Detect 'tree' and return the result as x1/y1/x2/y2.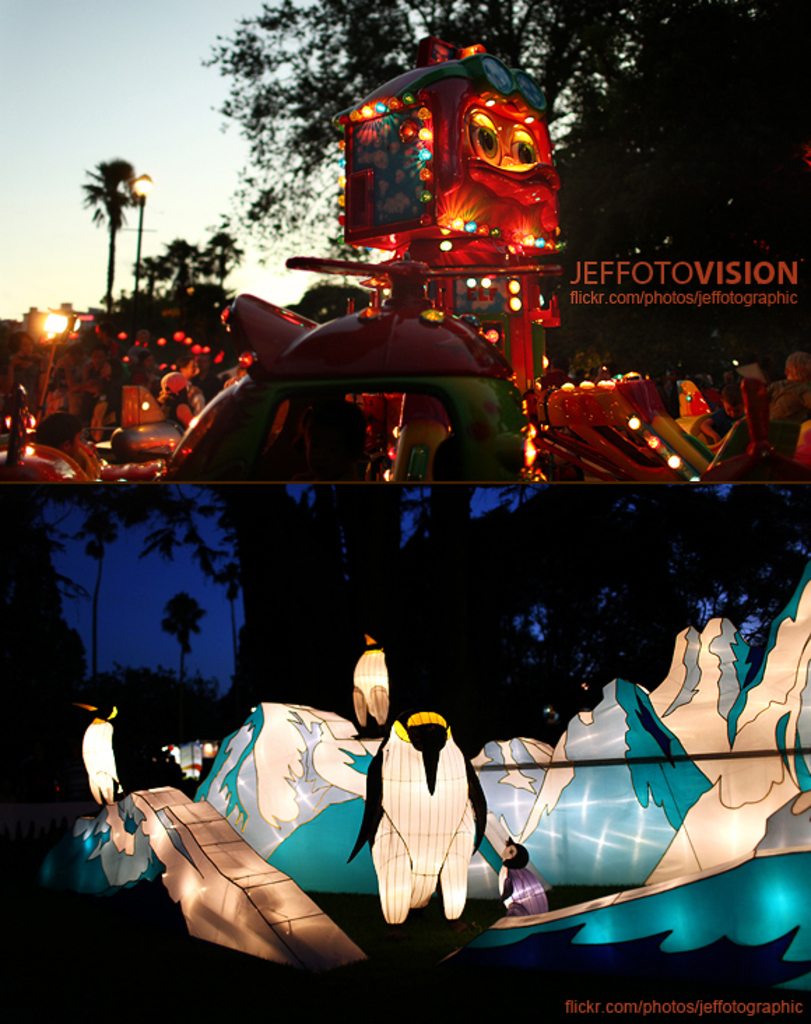
81/152/154/319.
